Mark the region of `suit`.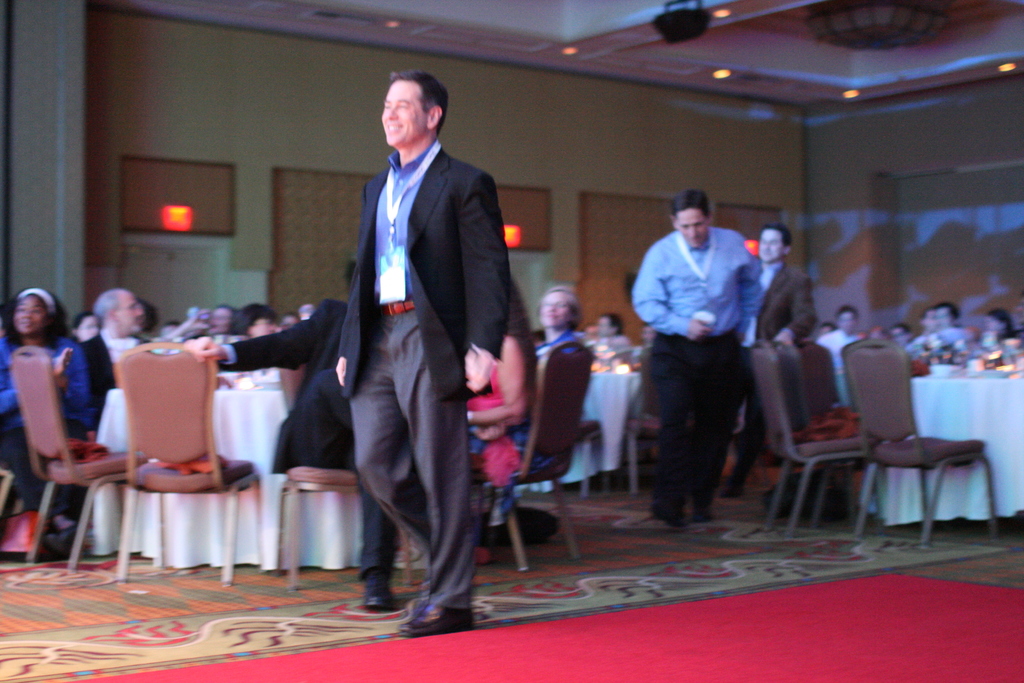
Region: (left=733, top=259, right=817, bottom=477).
